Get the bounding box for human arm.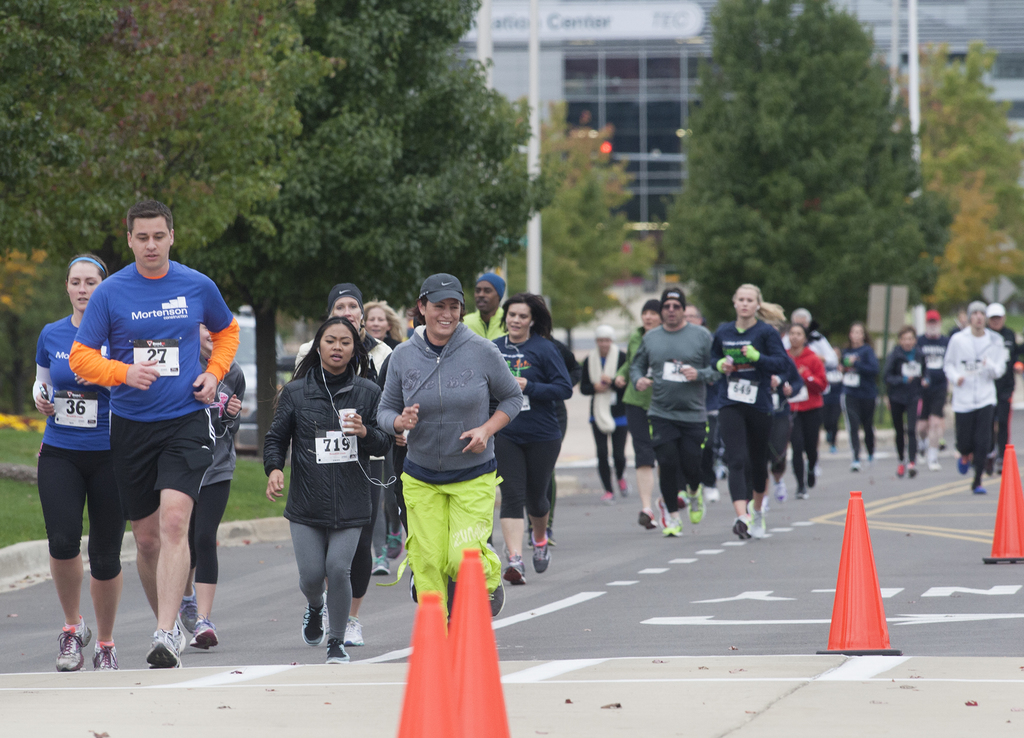
(x1=707, y1=314, x2=743, y2=381).
